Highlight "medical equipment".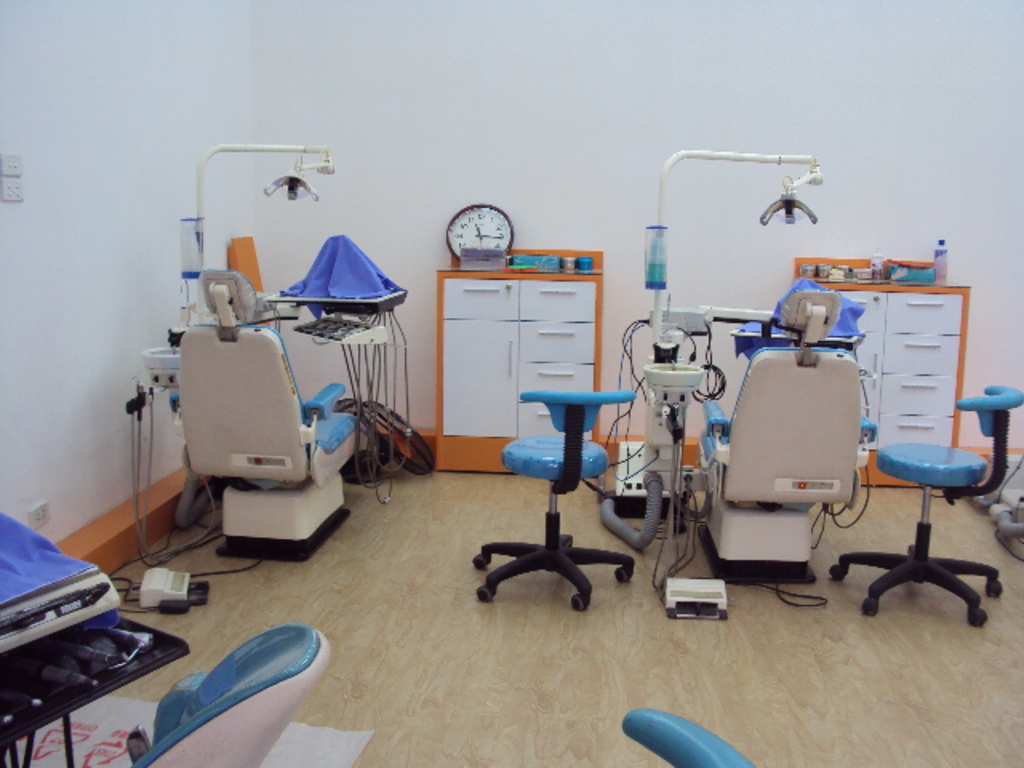
Highlighted region: <bbox>621, 706, 755, 766</bbox>.
